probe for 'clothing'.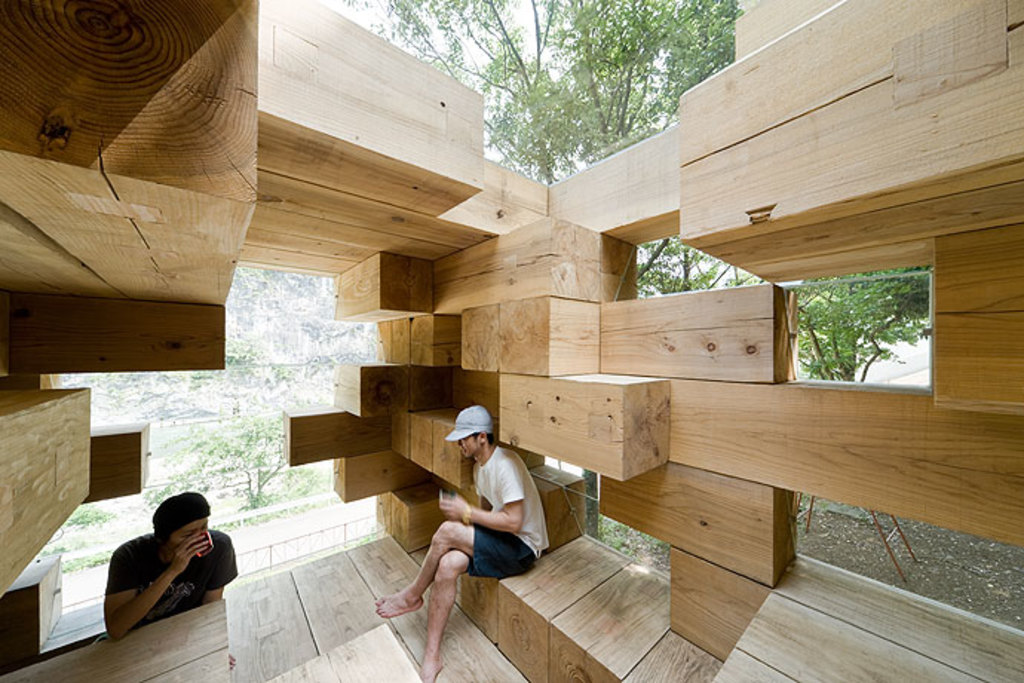
Probe result: [x1=113, y1=535, x2=239, y2=621].
